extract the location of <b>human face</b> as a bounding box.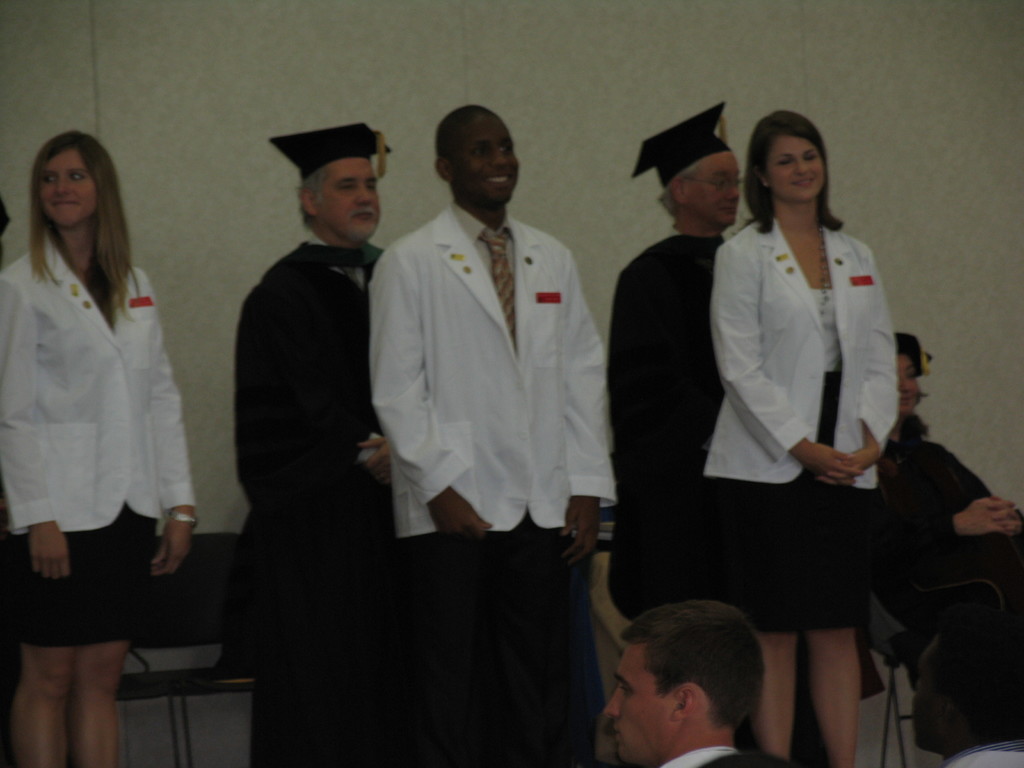
[x1=318, y1=157, x2=382, y2=237].
